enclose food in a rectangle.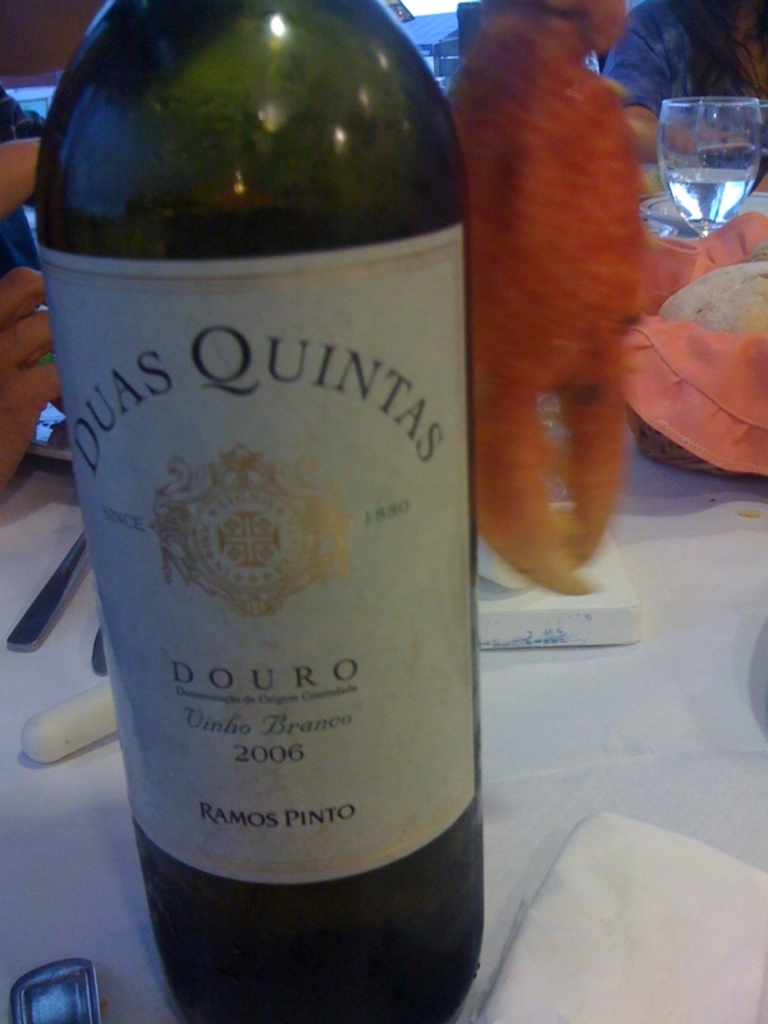
663 255 767 332.
